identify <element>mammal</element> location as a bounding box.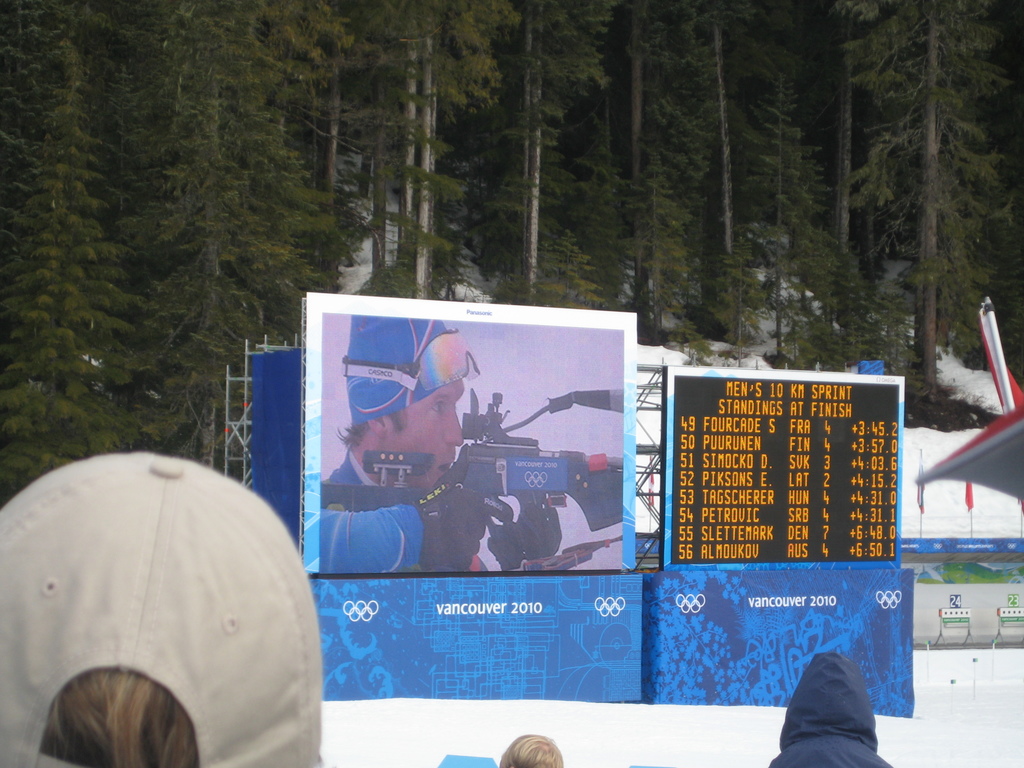
(500,735,566,767).
